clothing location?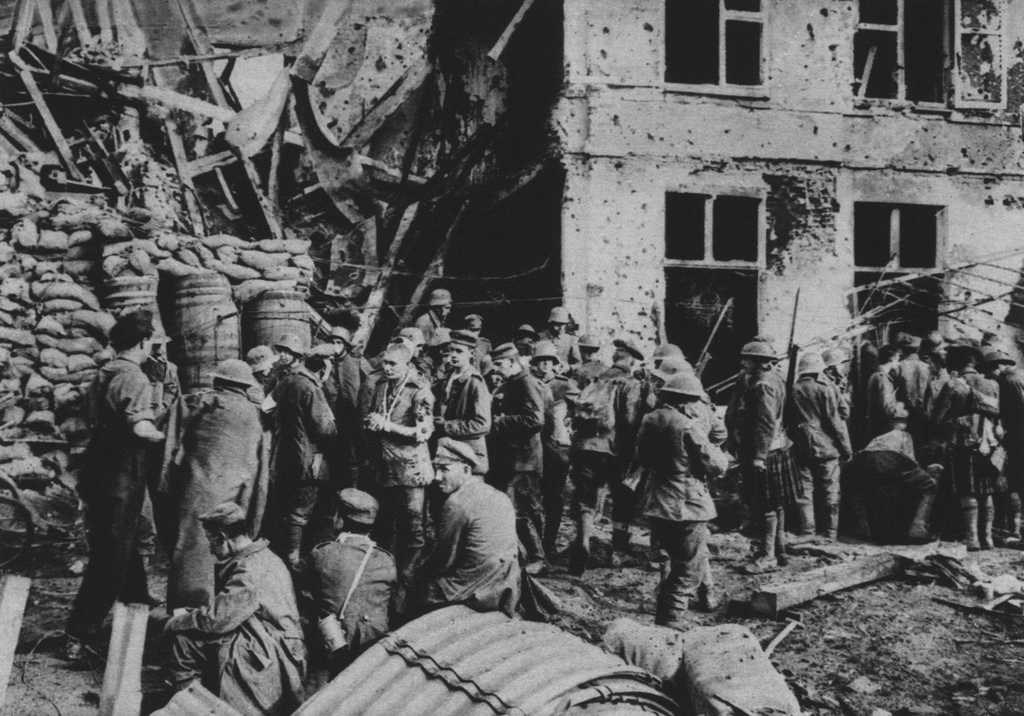
<bbox>69, 355, 159, 634</bbox>
